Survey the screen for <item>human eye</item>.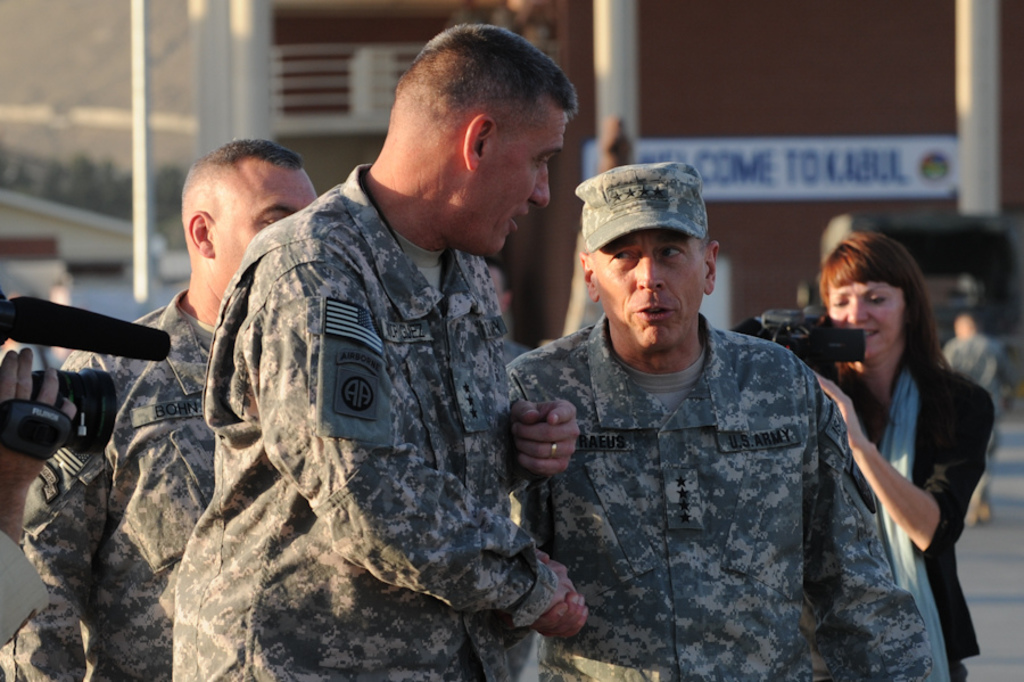
Survey found: (826, 291, 851, 310).
